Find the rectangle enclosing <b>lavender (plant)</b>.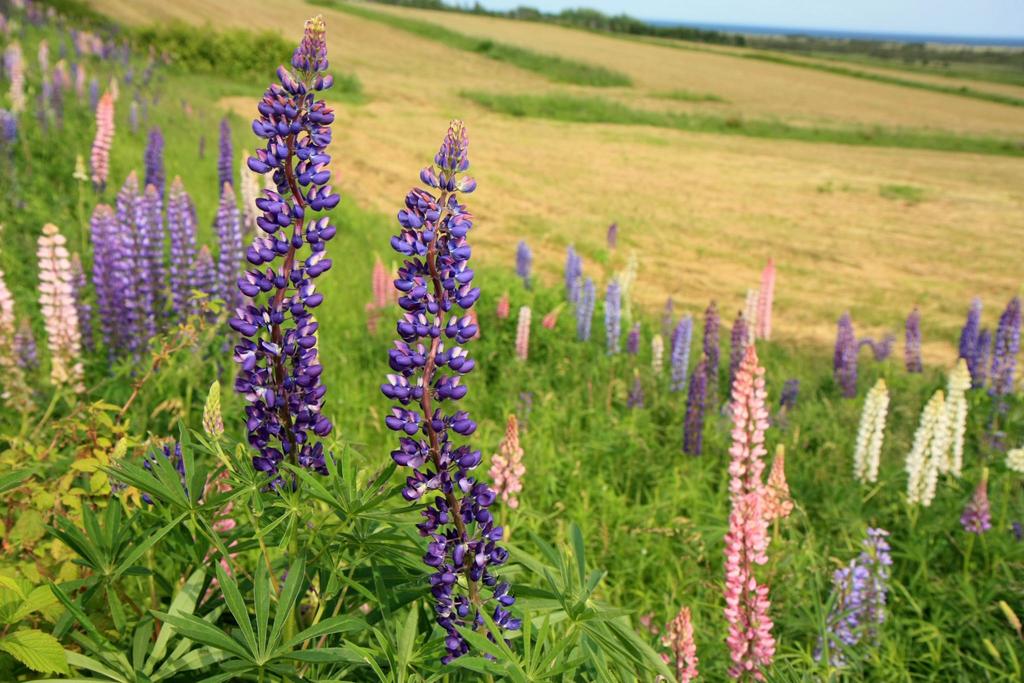
956,296,986,354.
